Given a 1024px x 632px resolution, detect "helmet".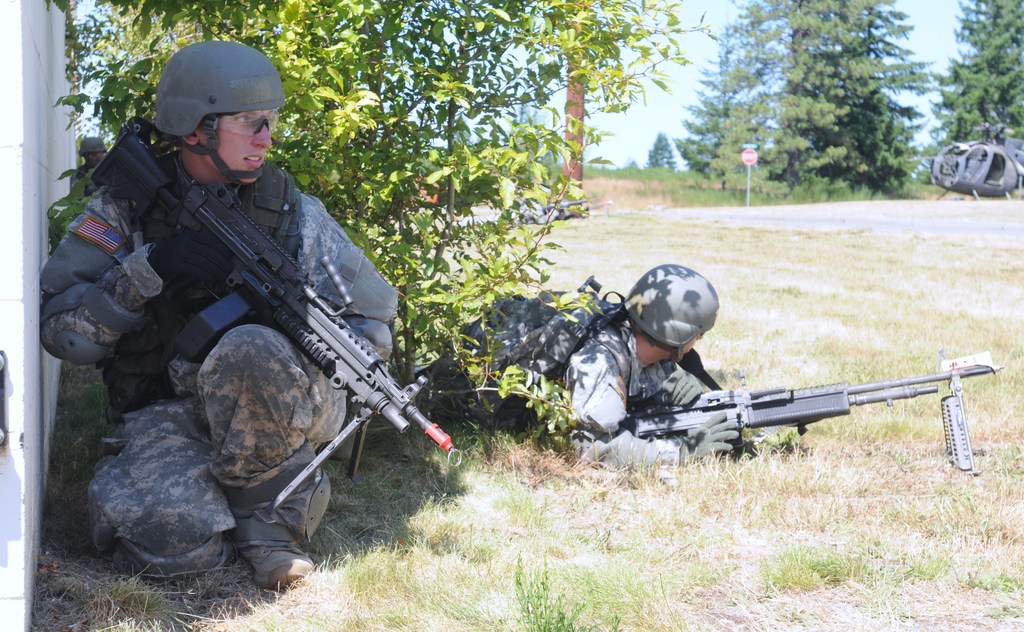
625,261,717,362.
